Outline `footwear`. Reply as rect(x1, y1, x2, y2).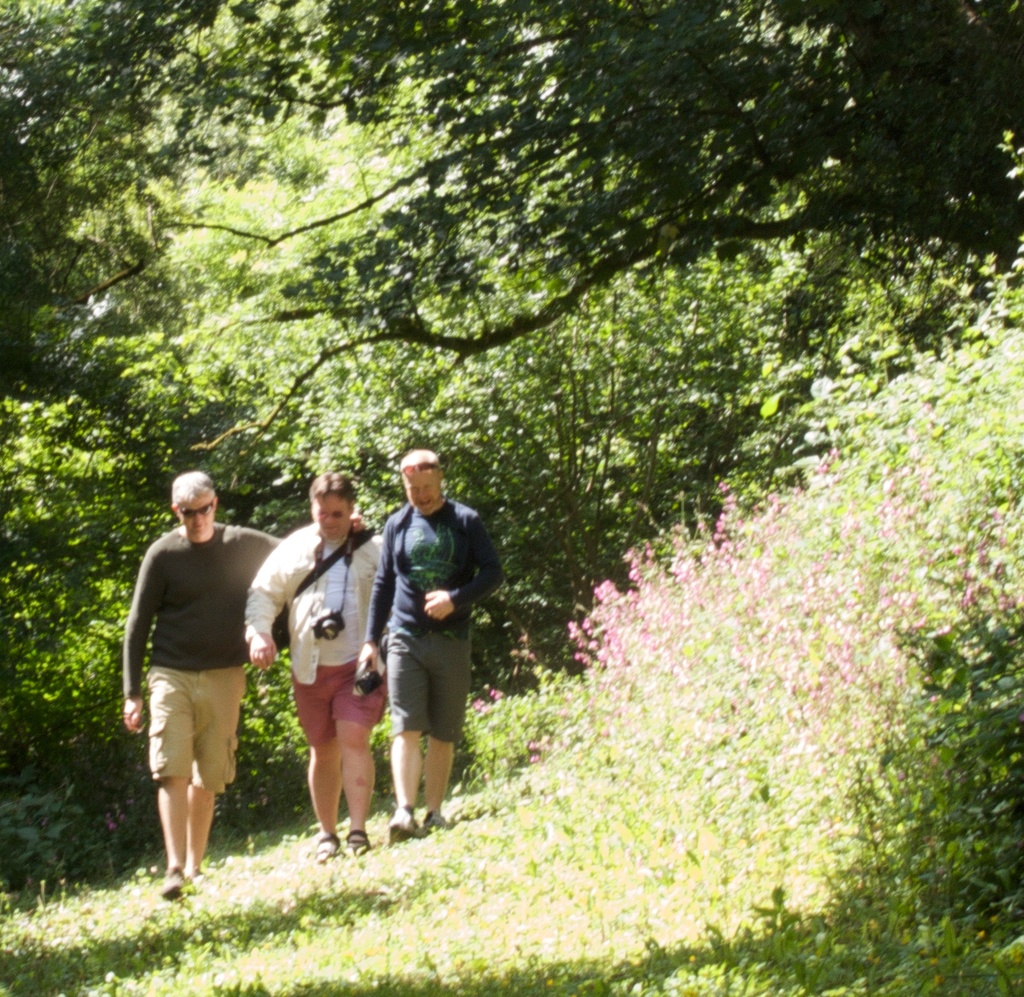
rect(316, 834, 337, 864).
